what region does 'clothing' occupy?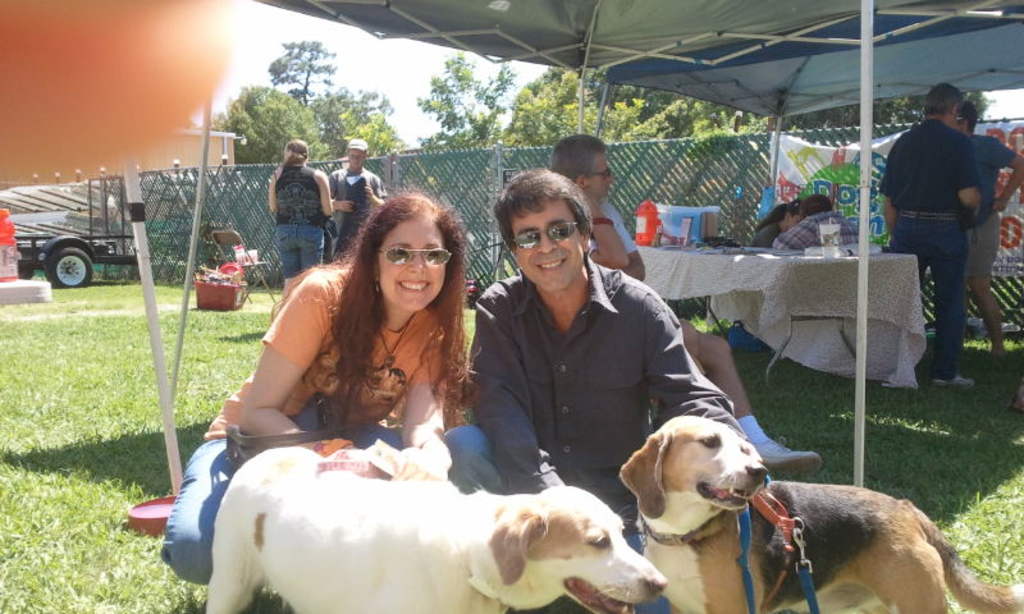
<box>781,206,844,257</box>.
